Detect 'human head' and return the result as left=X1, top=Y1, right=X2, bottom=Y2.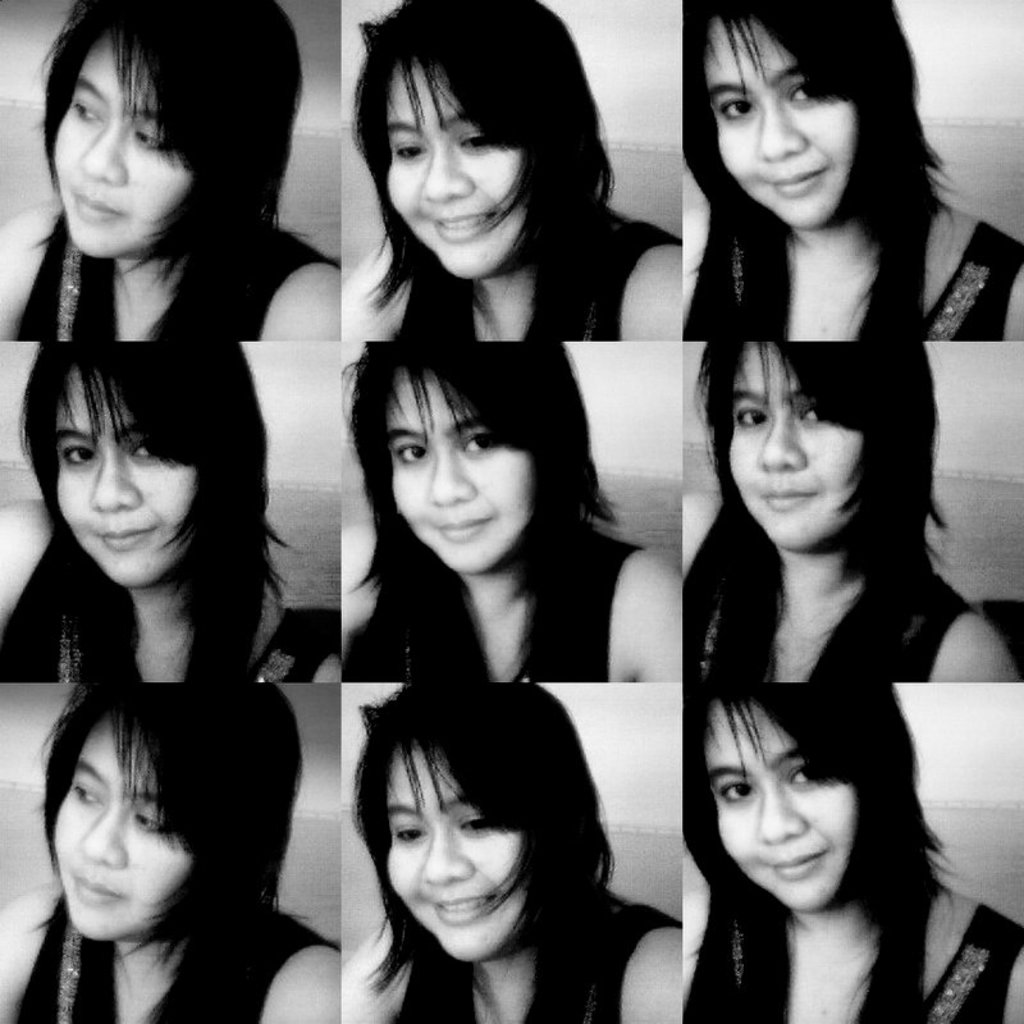
left=37, top=343, right=261, bottom=585.
